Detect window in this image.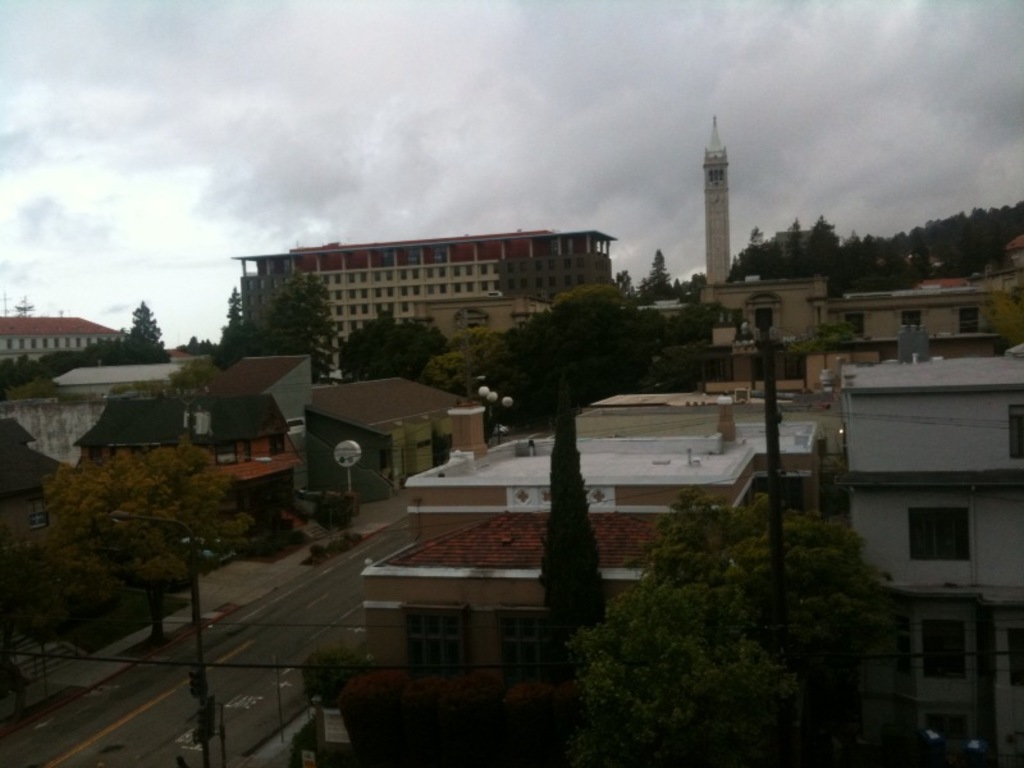
Detection: 928, 621, 968, 678.
